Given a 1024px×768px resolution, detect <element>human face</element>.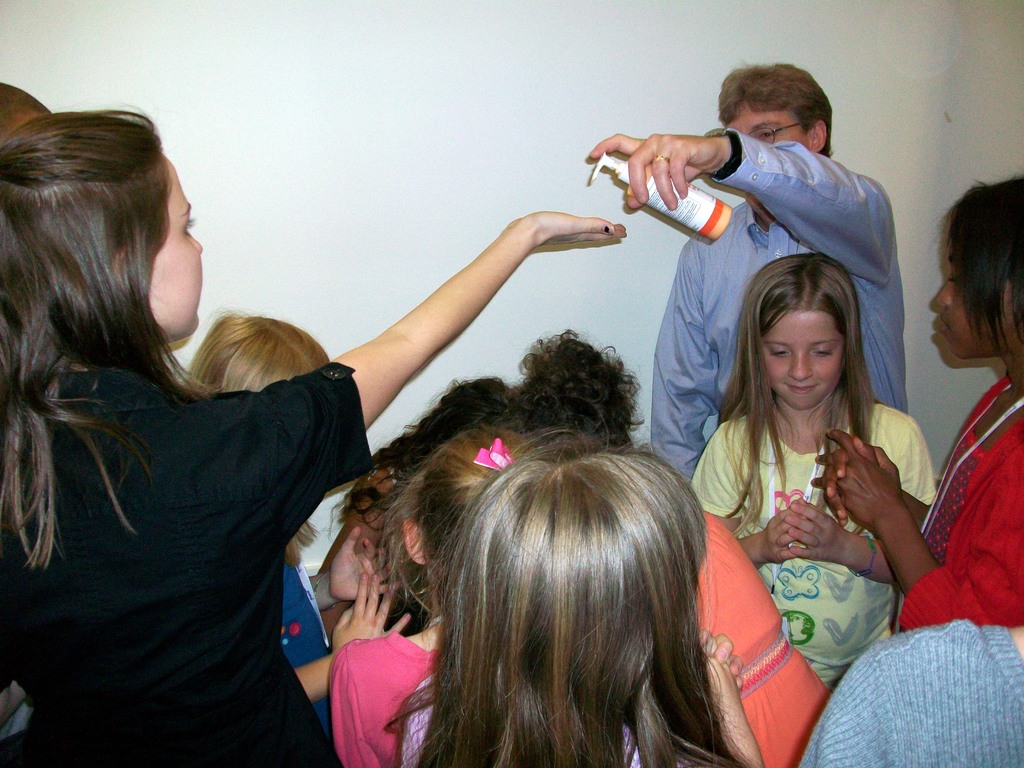
[left=726, top=107, right=810, bottom=154].
